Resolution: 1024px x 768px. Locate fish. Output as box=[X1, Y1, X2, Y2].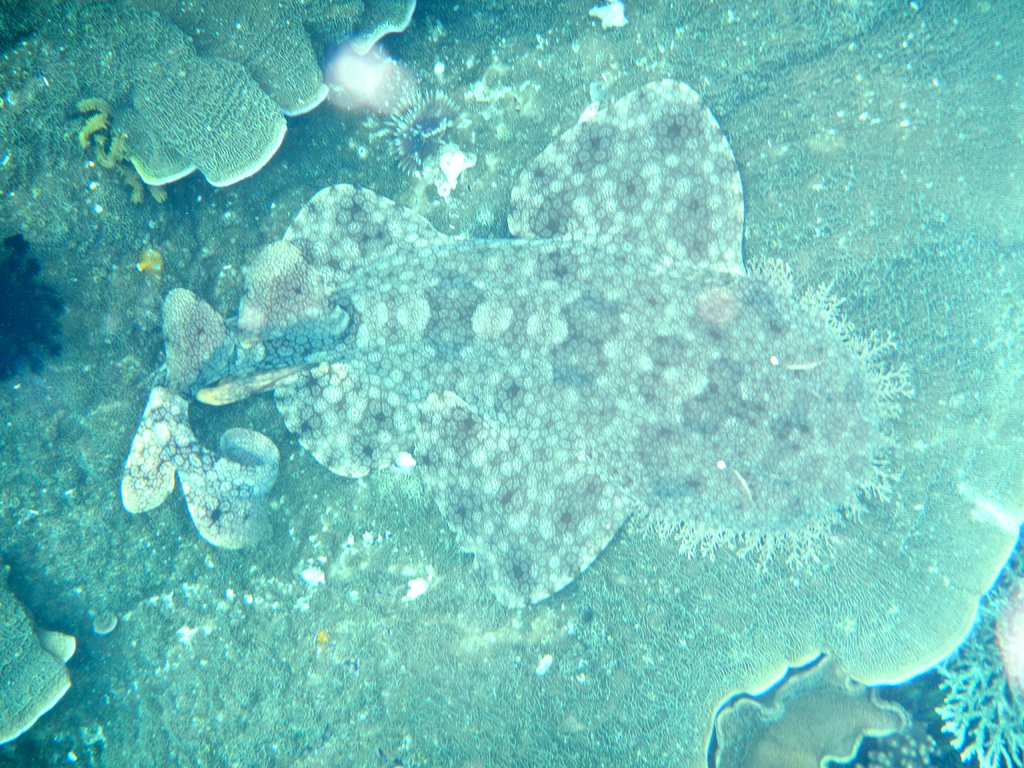
box=[138, 241, 168, 276].
